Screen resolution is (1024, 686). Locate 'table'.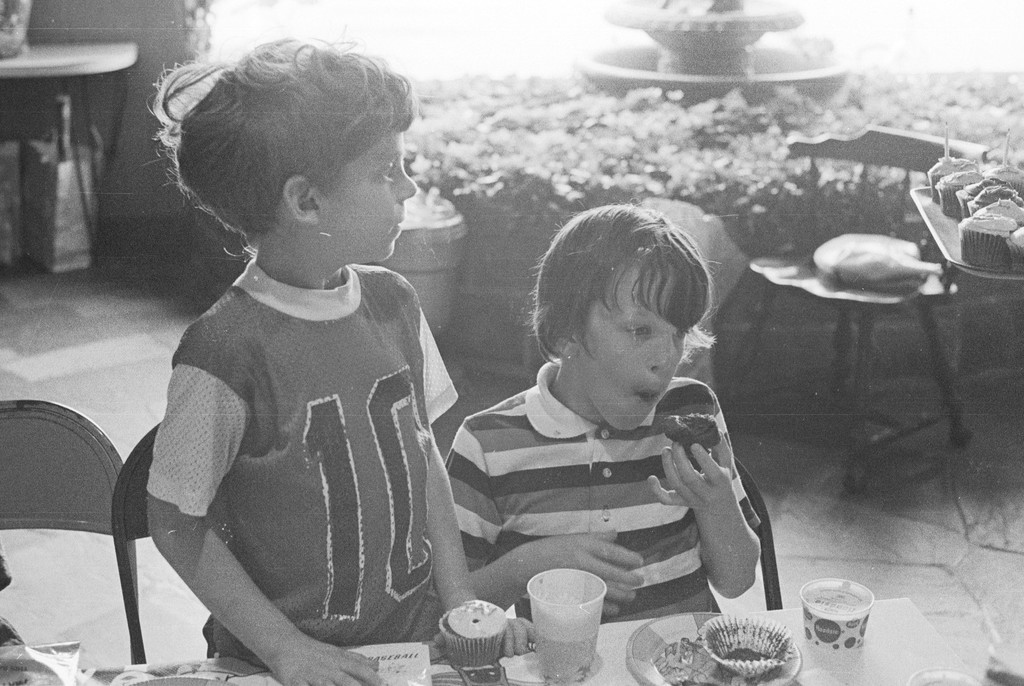
region(435, 596, 976, 685).
